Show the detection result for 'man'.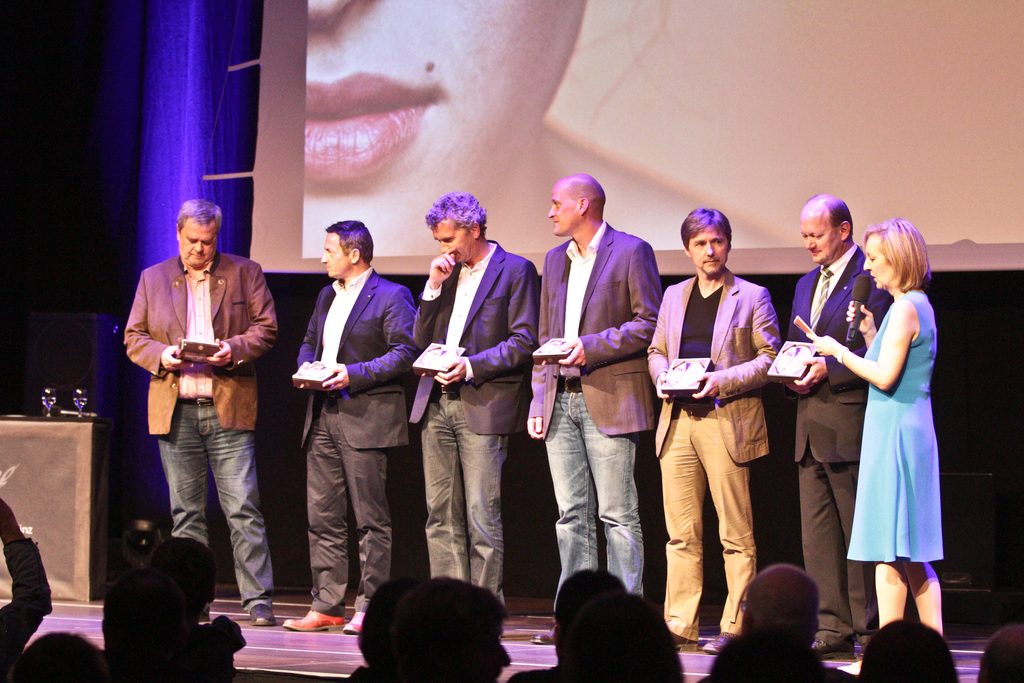
{"x1": 282, "y1": 218, "x2": 415, "y2": 632}.
